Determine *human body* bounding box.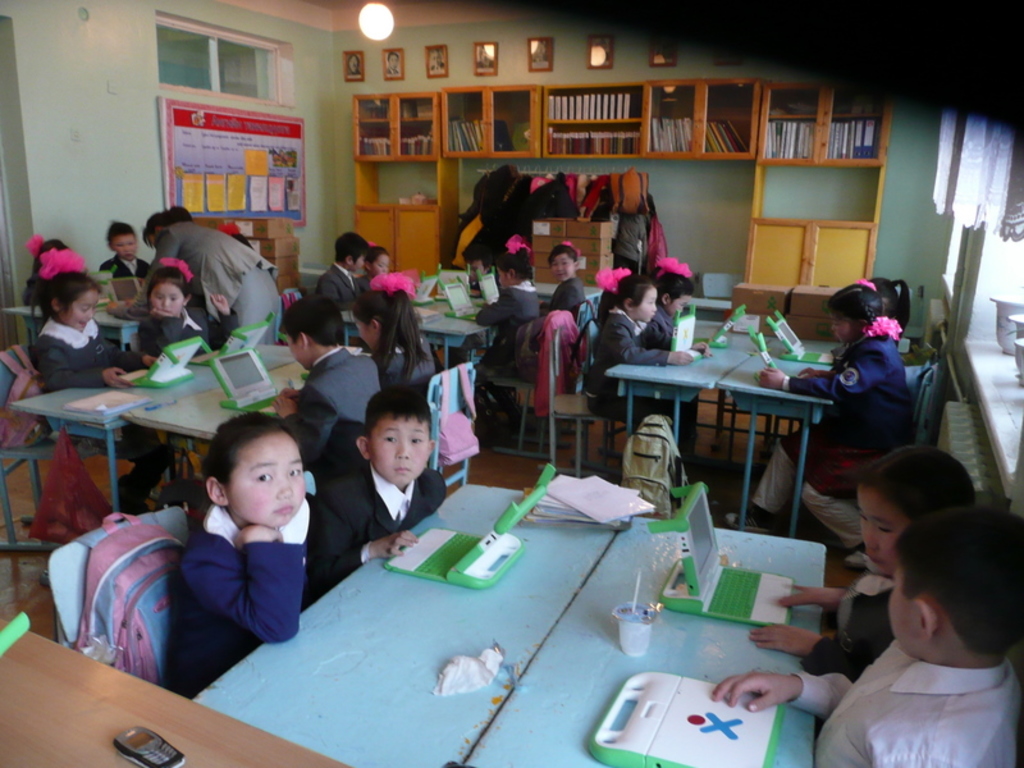
Determined: [left=283, top=302, right=370, bottom=433].
